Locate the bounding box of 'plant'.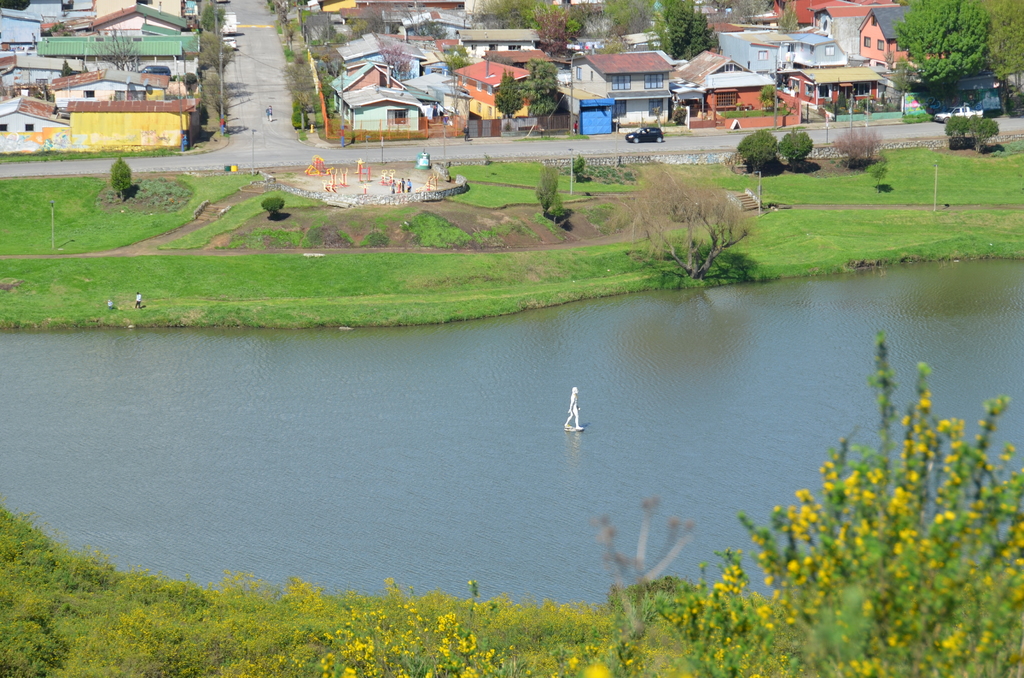
Bounding box: {"left": 530, "top": 161, "right": 570, "bottom": 224}.
